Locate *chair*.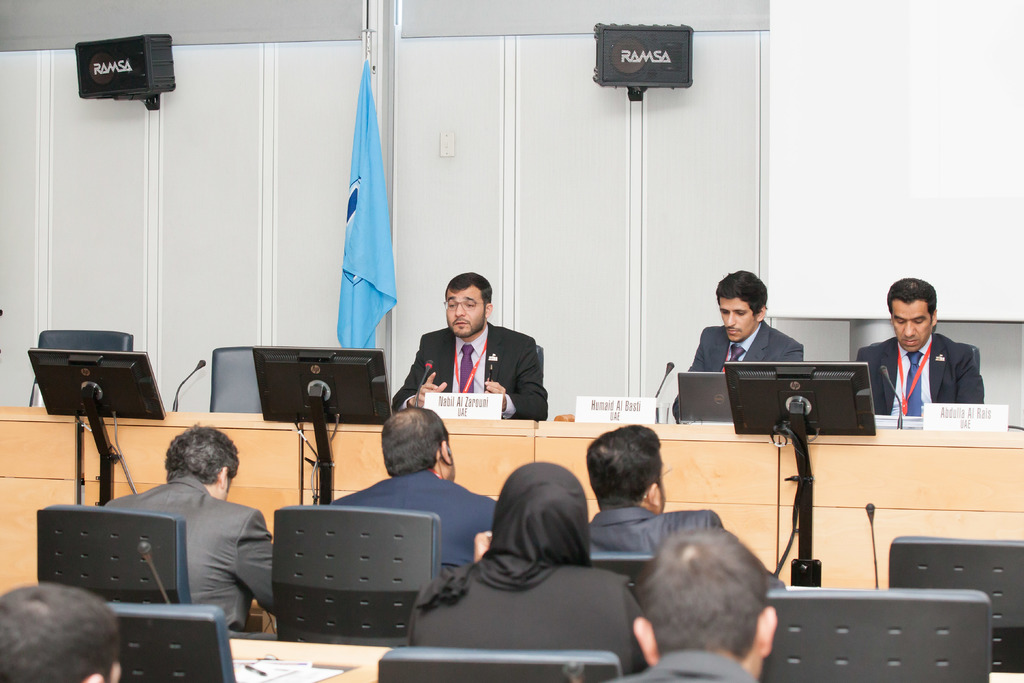
Bounding box: [x1=210, y1=343, x2=262, y2=411].
